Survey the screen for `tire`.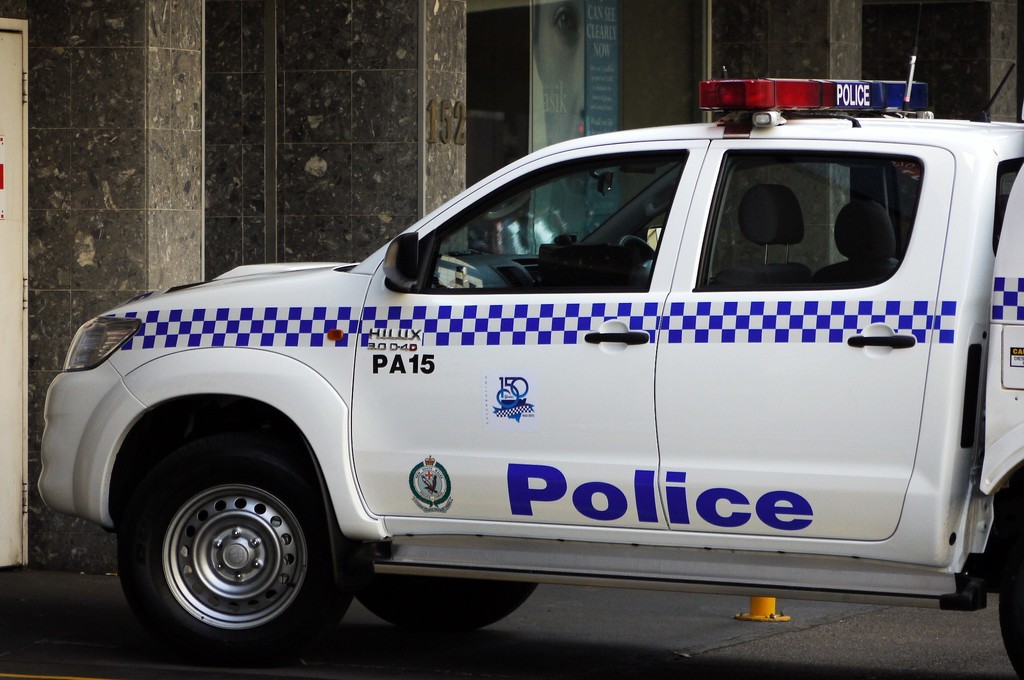
Survey found: <box>118,414,350,658</box>.
